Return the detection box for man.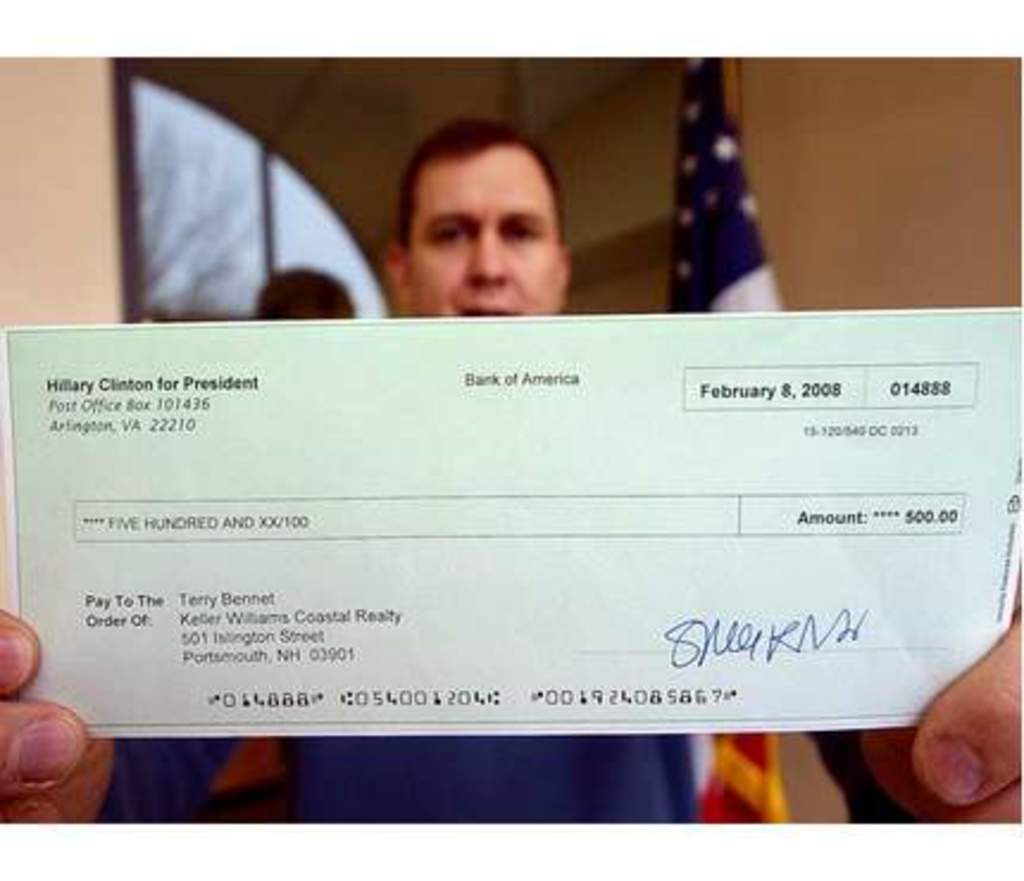
(x1=0, y1=126, x2=1019, y2=831).
